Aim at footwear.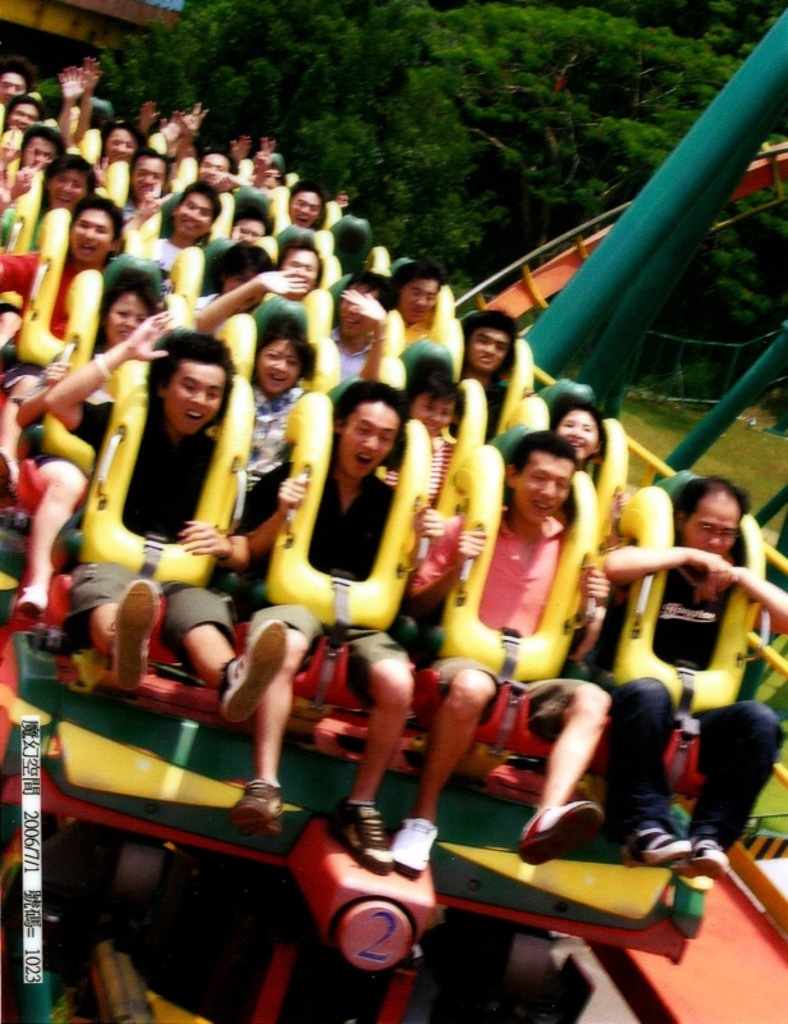
Aimed at pyautogui.locateOnScreen(528, 792, 626, 867).
